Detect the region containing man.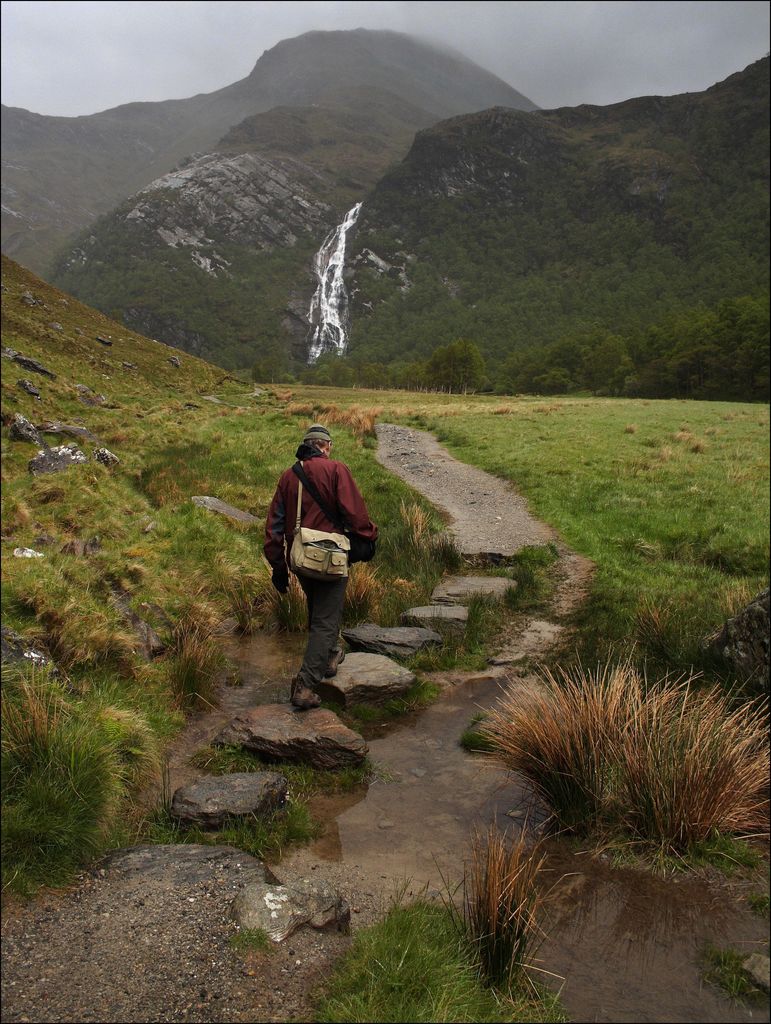
x1=268 y1=408 x2=381 y2=707.
